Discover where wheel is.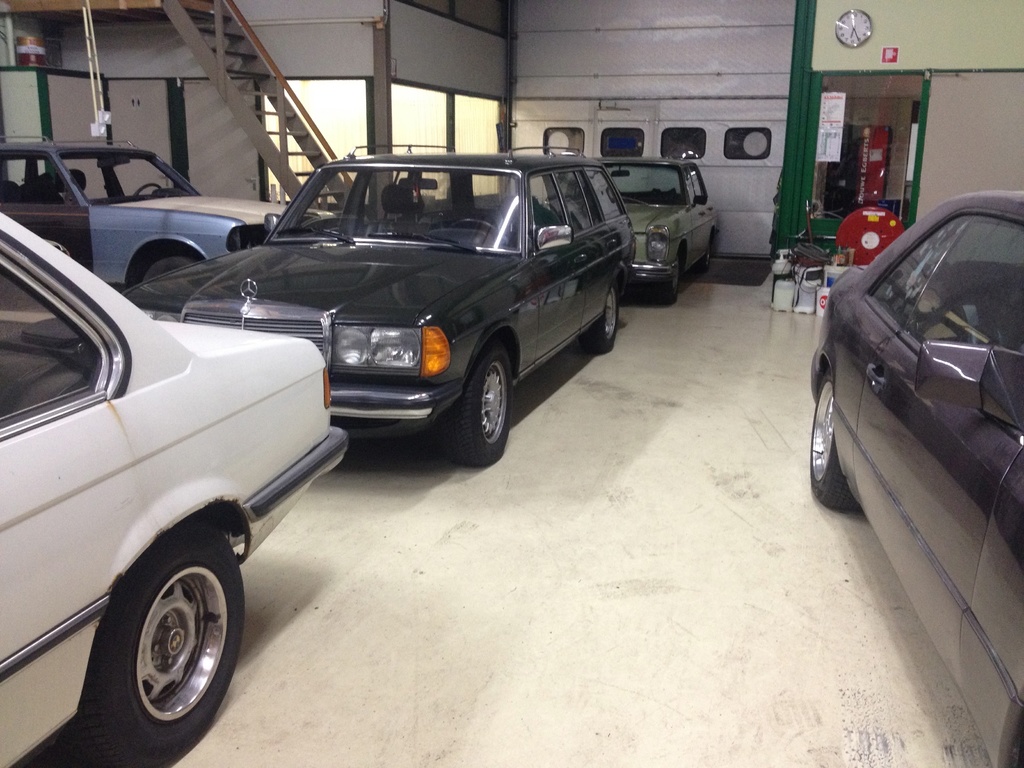
Discovered at region(812, 370, 860, 508).
